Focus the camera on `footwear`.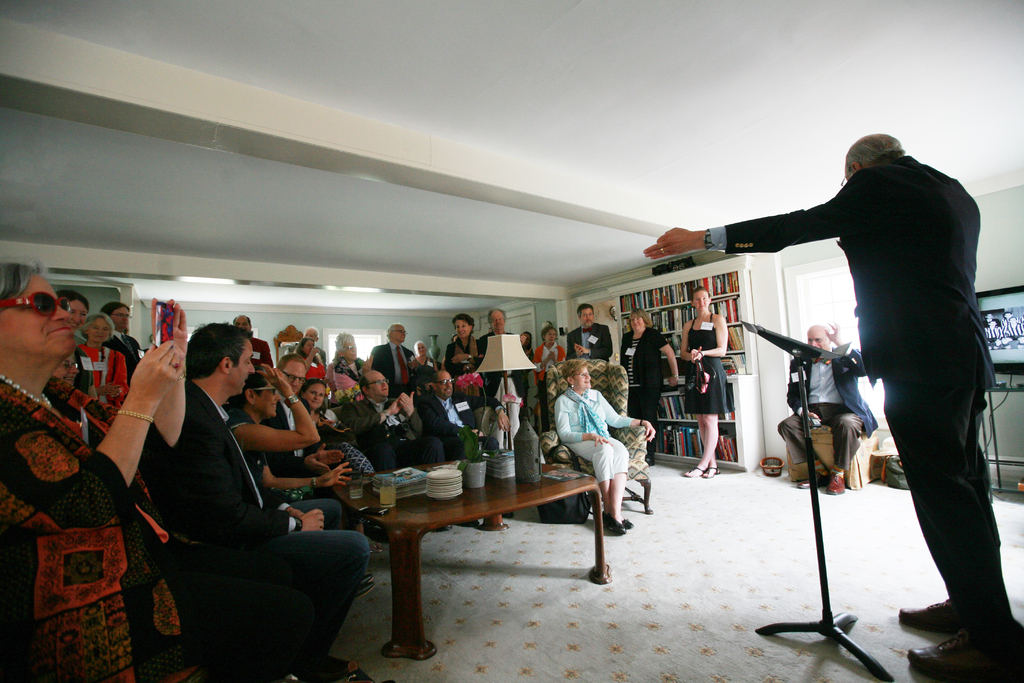
Focus region: 607,513,625,538.
